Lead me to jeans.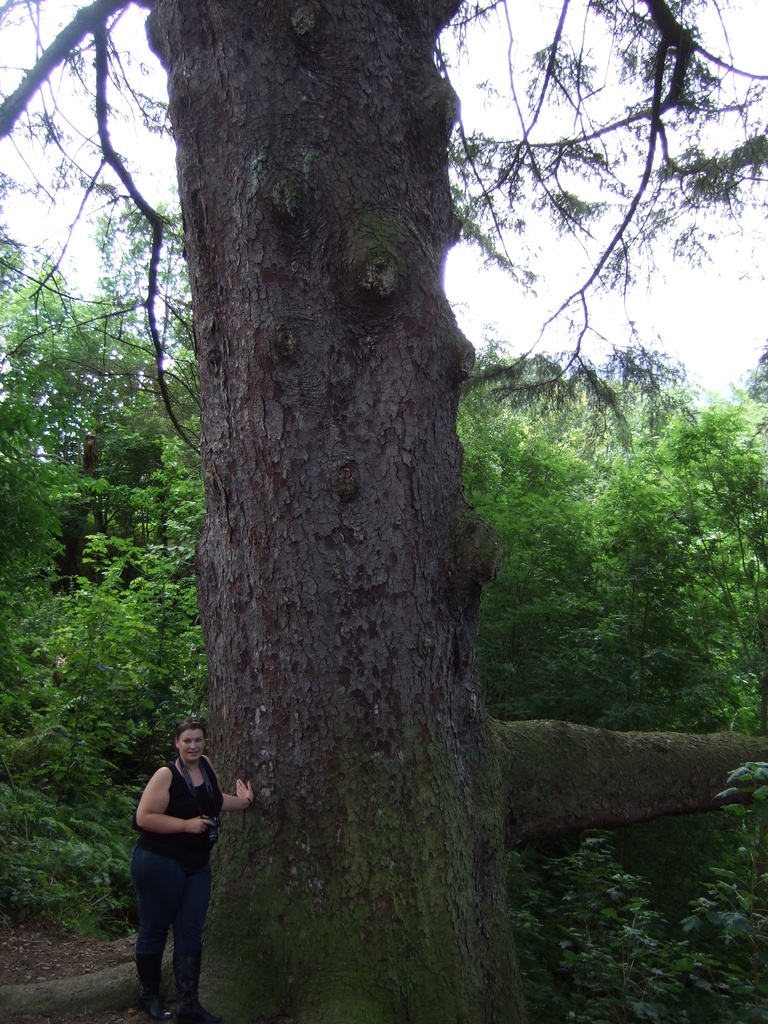
Lead to locate(120, 849, 217, 1019).
